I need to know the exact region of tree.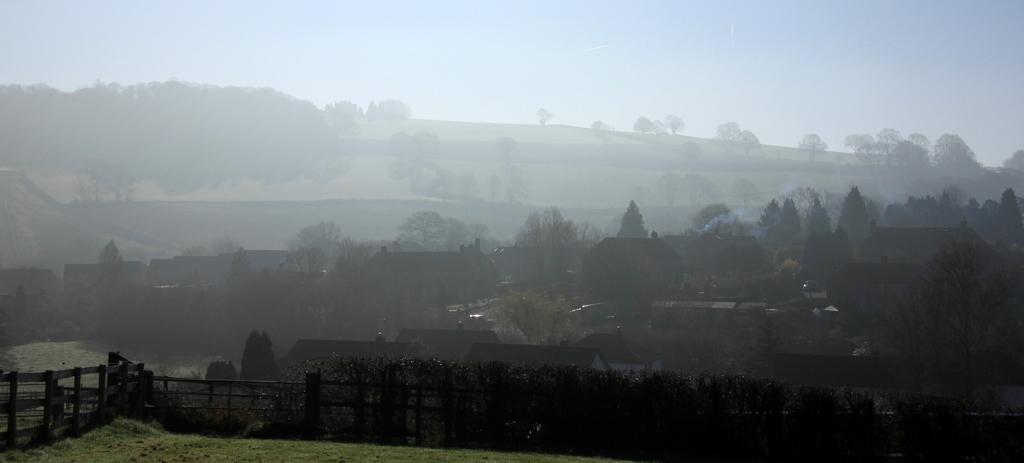
Region: (x1=388, y1=210, x2=488, y2=278).
